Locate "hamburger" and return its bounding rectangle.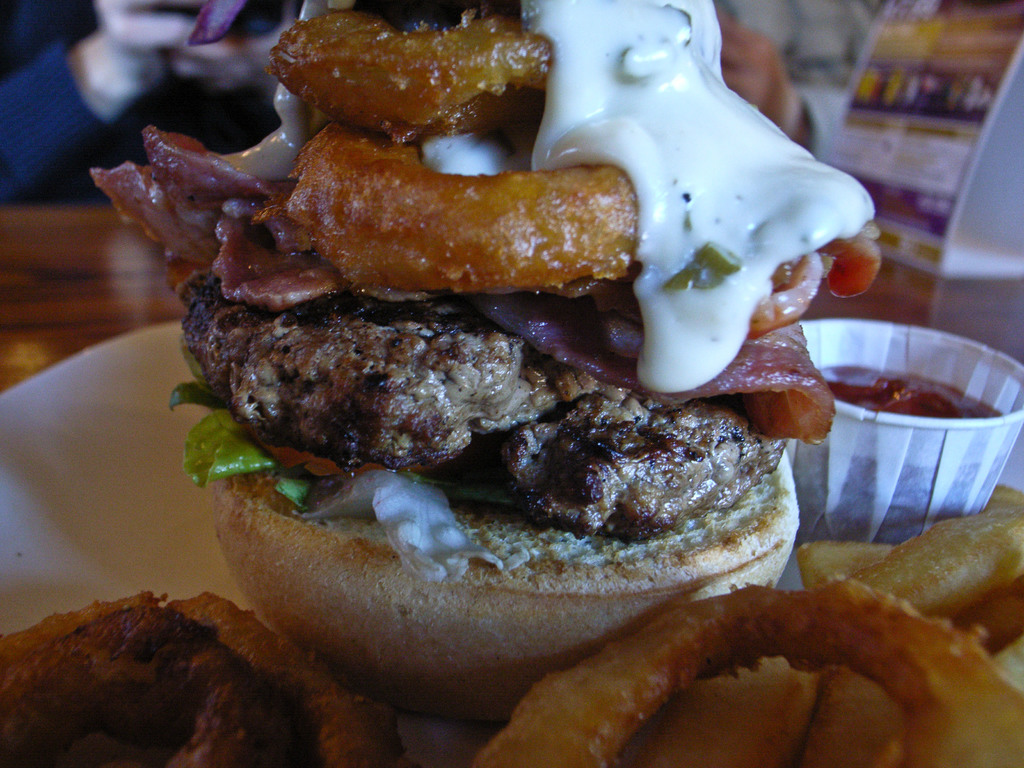
x1=88, y1=0, x2=881, y2=722.
